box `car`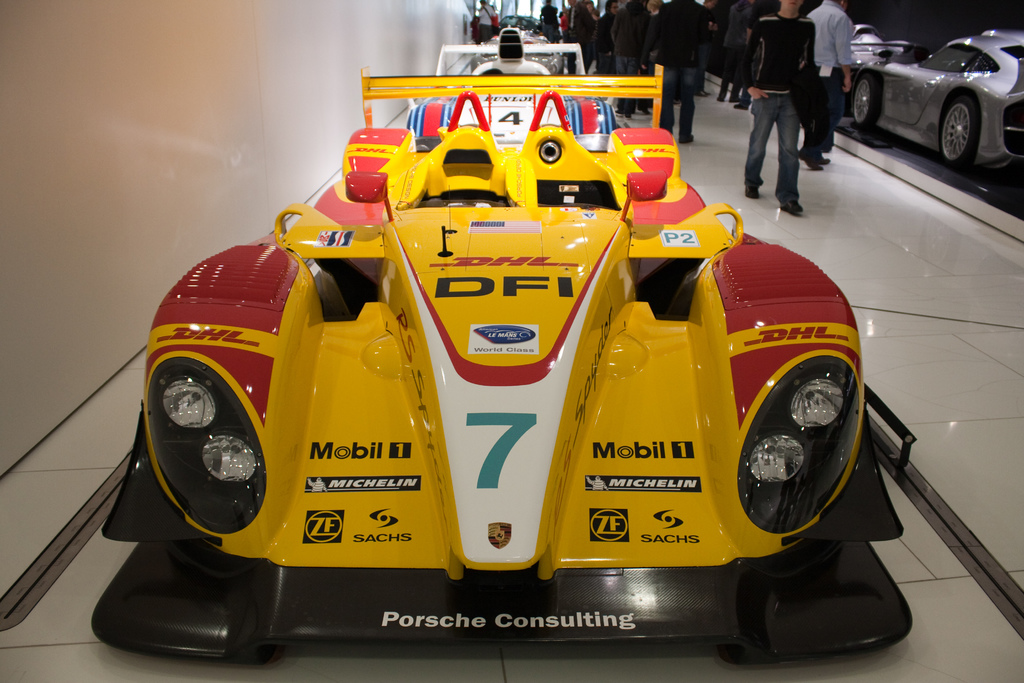
select_region(499, 13, 540, 33)
